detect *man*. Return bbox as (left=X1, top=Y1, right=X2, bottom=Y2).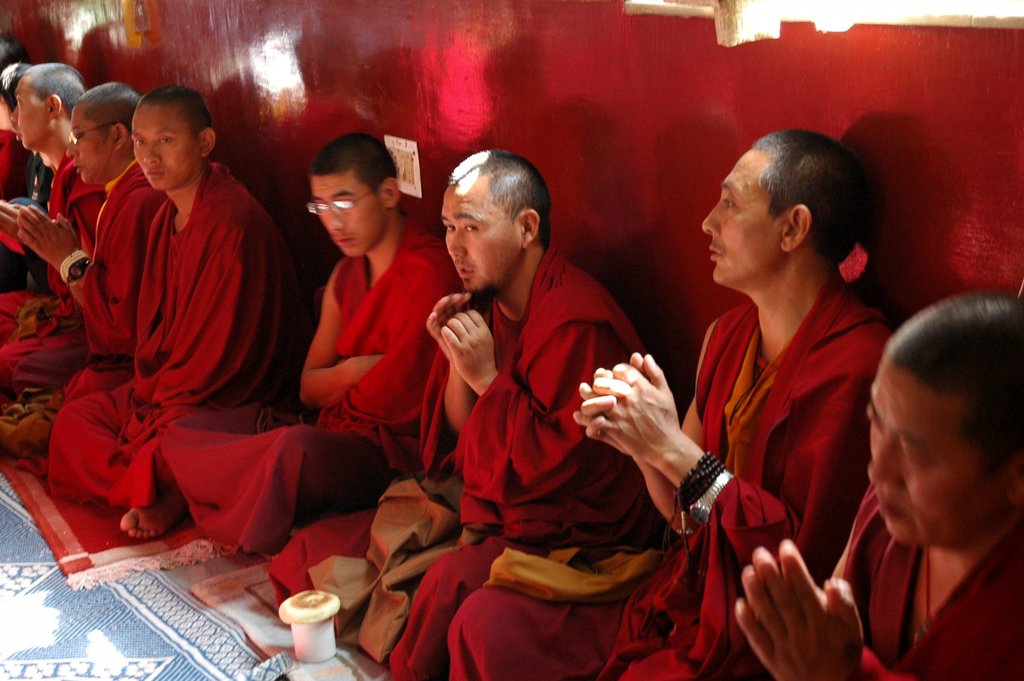
(left=0, top=42, right=40, bottom=215).
